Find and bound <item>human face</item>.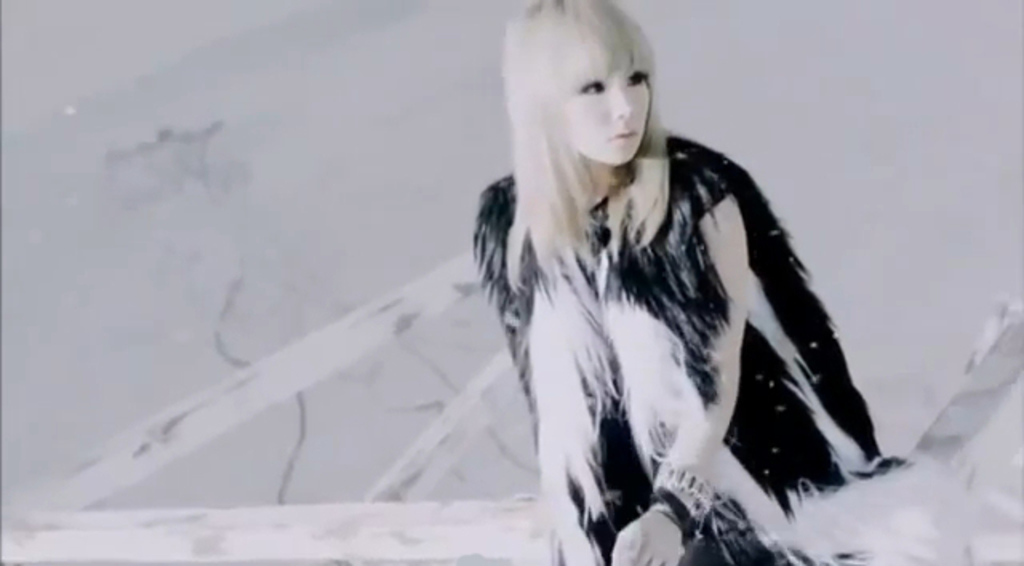
Bound: crop(563, 61, 651, 168).
